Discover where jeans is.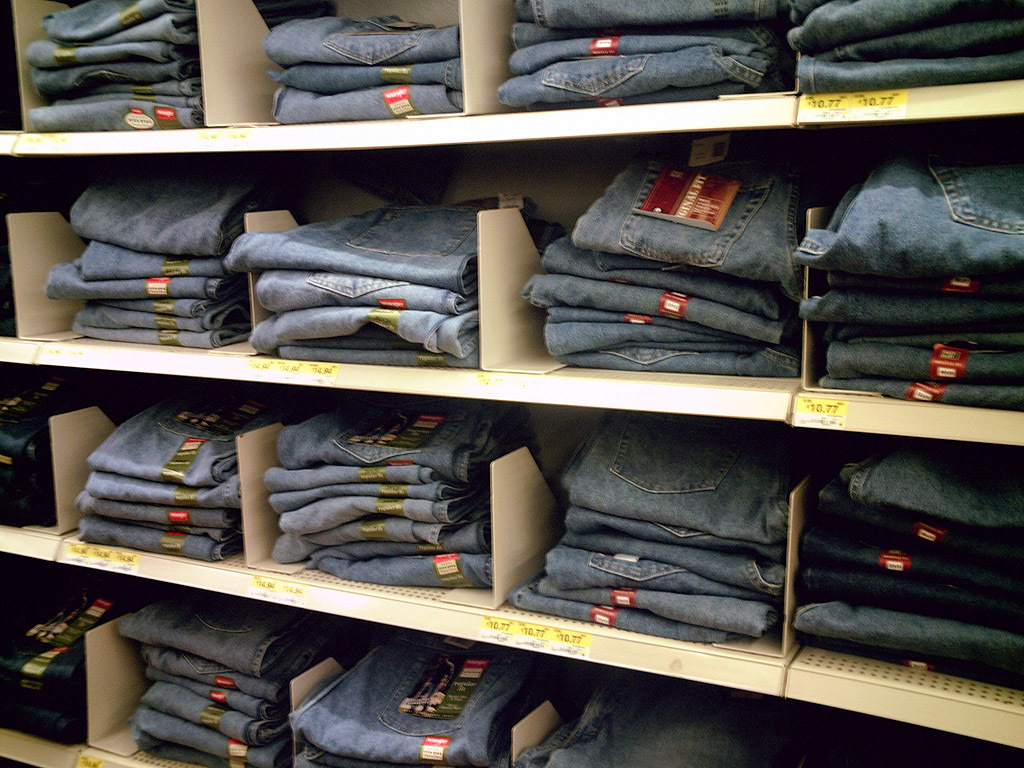
Discovered at (269,79,455,121).
